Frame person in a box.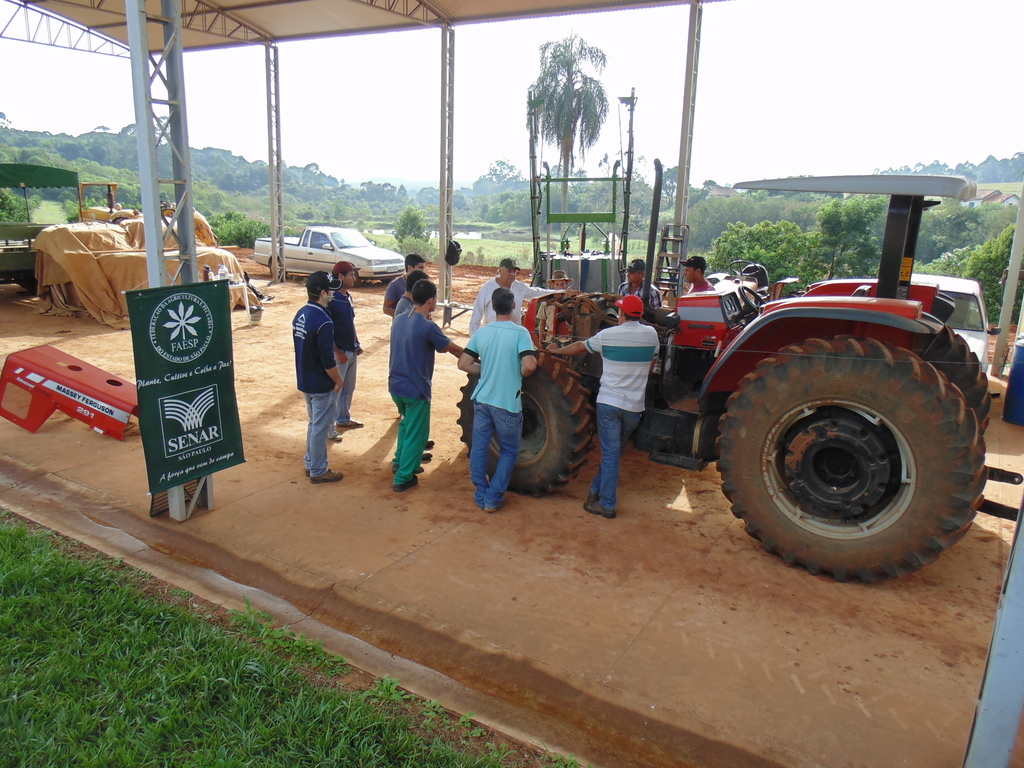
<region>616, 256, 673, 335</region>.
